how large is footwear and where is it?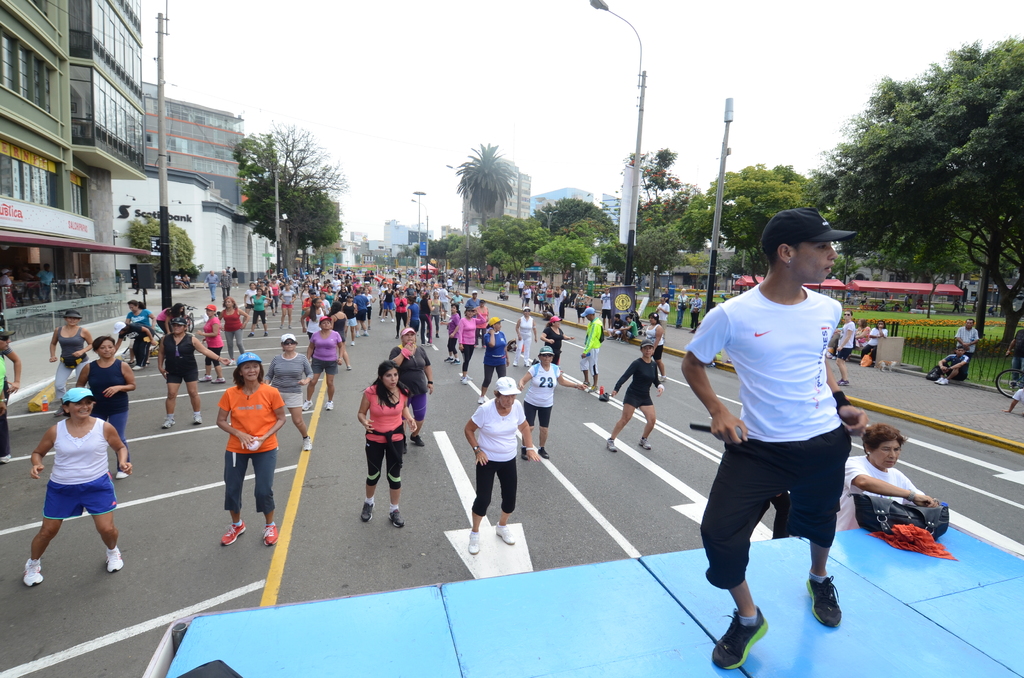
Bounding box: locate(717, 591, 777, 665).
